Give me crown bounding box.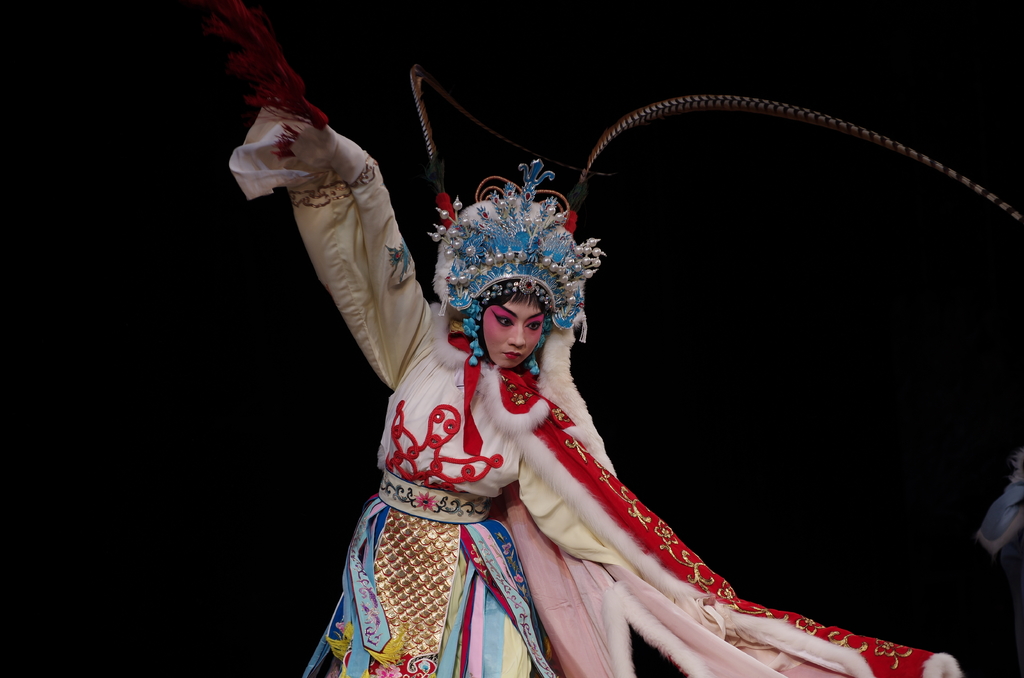
[left=425, top=155, right=604, bottom=327].
